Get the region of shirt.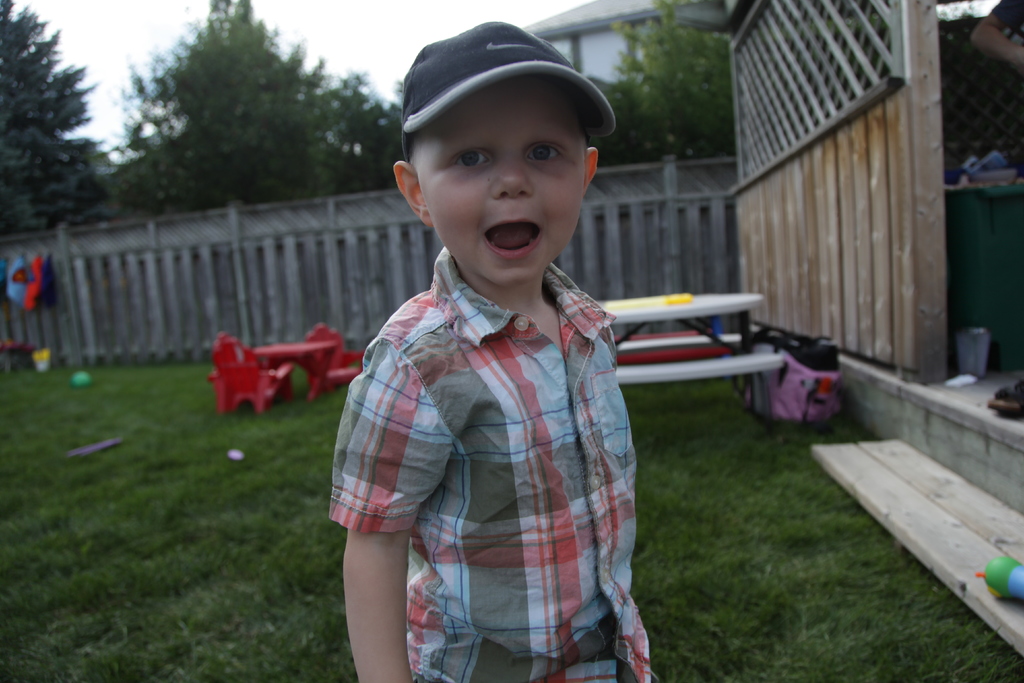
locate(324, 245, 652, 682).
